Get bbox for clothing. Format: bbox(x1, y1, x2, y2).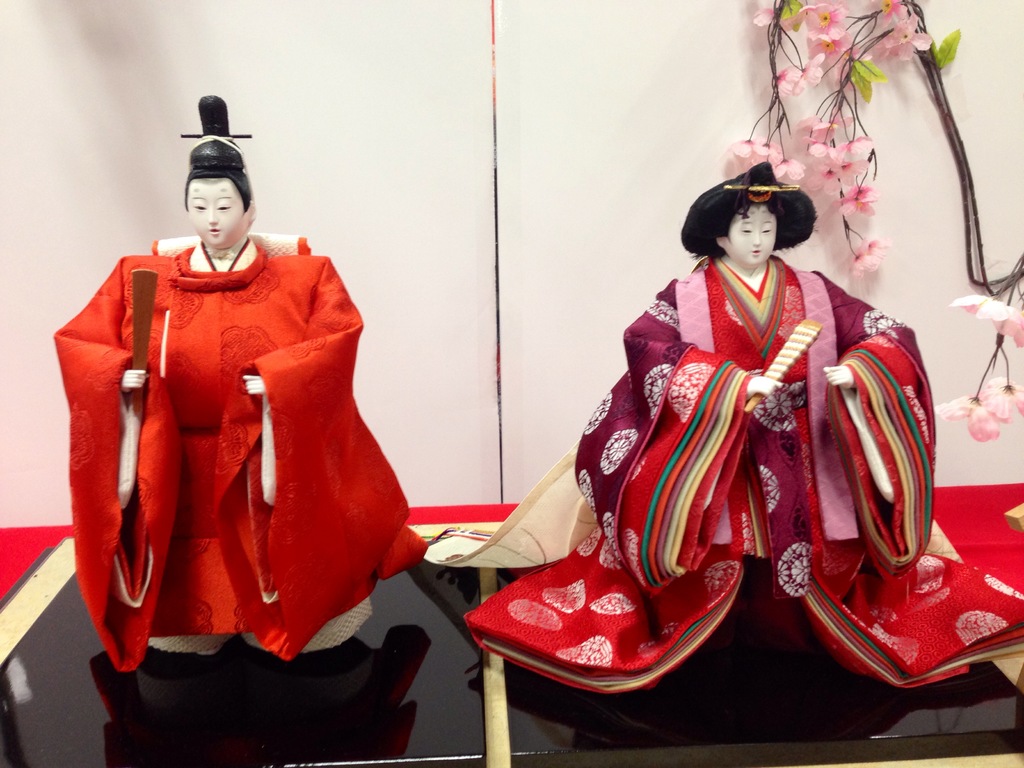
bbox(72, 226, 400, 690).
